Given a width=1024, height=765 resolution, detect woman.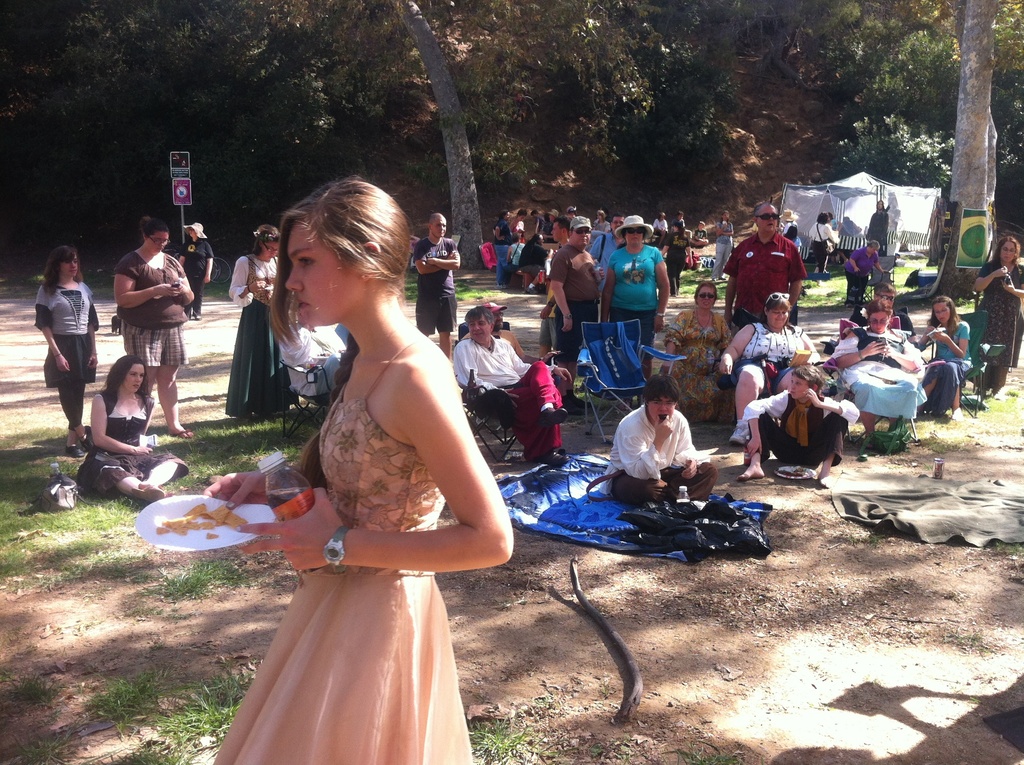
712 209 731 276.
